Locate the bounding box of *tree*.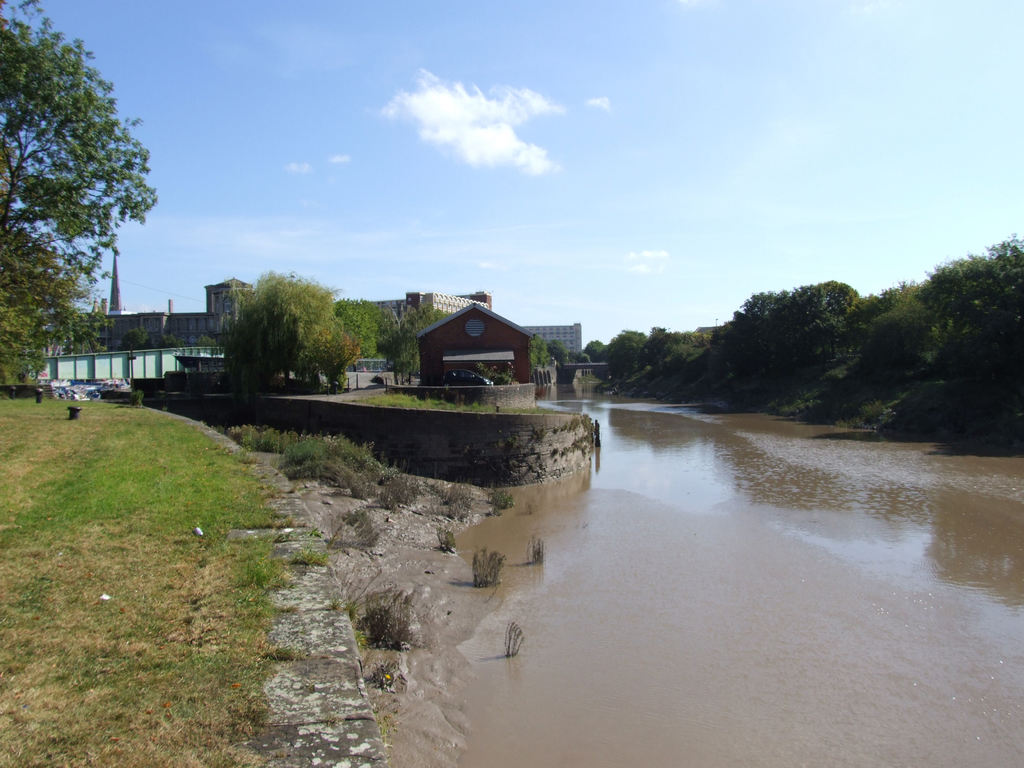
Bounding box: pyautogui.locateOnScreen(376, 299, 437, 382).
